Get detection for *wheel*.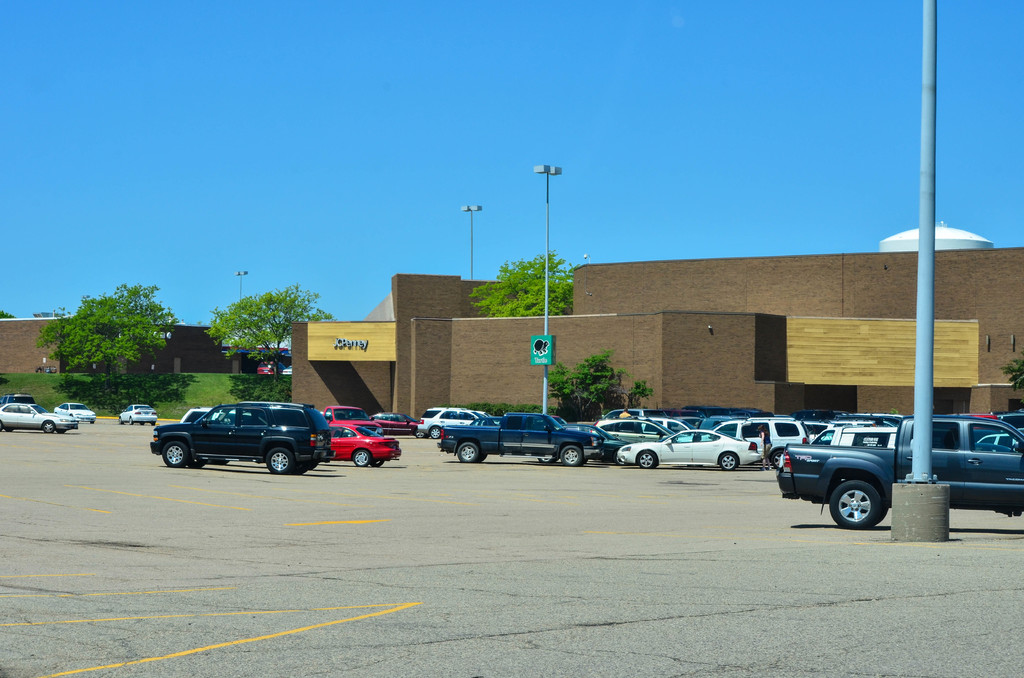
Detection: (x1=42, y1=421, x2=52, y2=432).
